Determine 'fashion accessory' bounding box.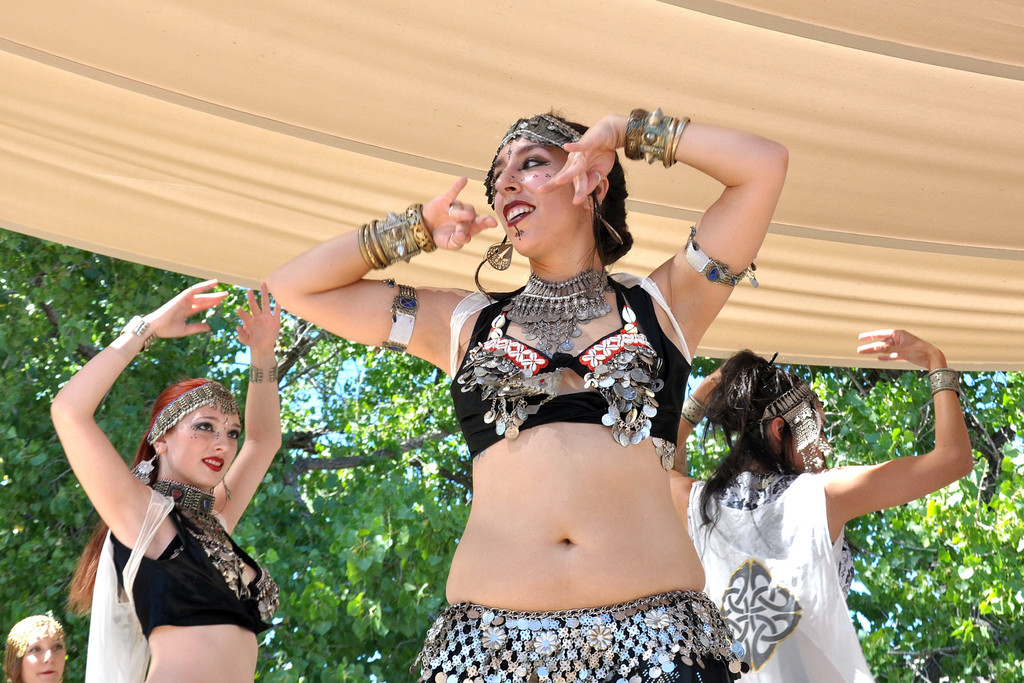
Determined: (left=218, top=475, right=235, bottom=503).
